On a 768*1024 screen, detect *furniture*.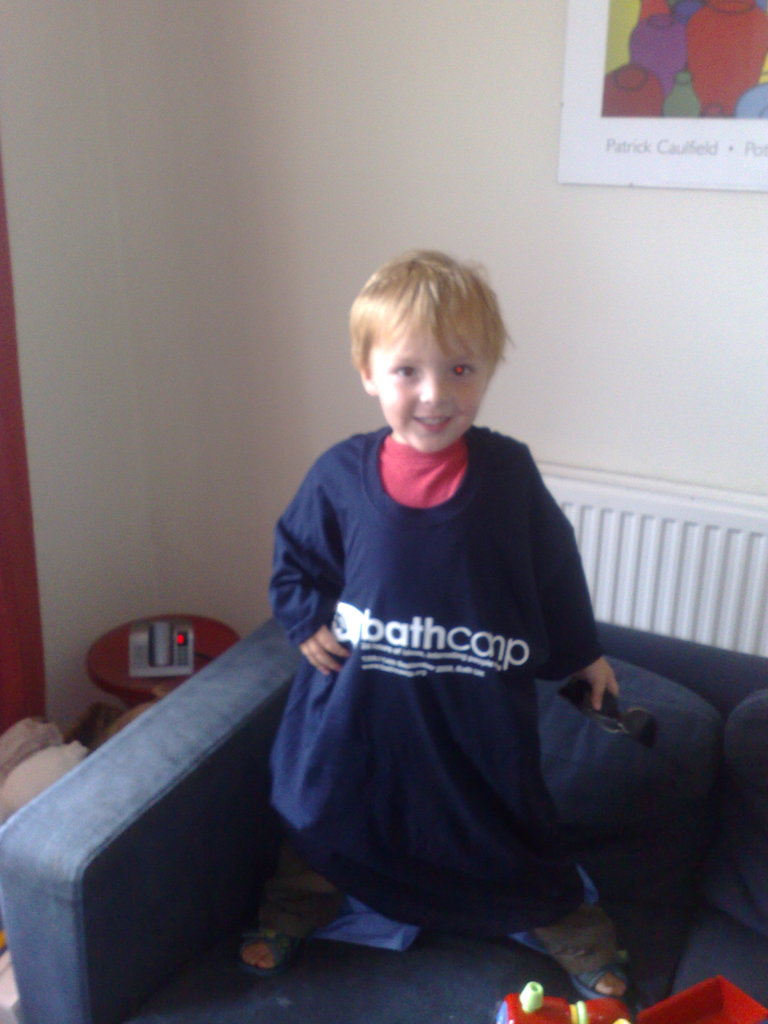
[0, 610, 767, 1023].
